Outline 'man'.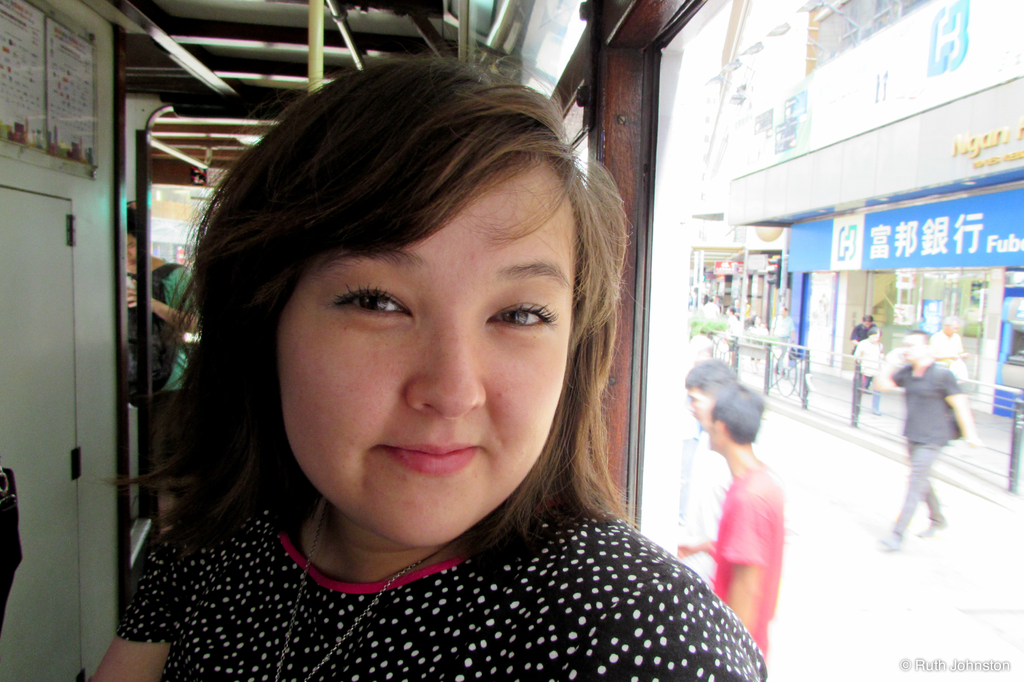
Outline: select_region(703, 295, 720, 320).
